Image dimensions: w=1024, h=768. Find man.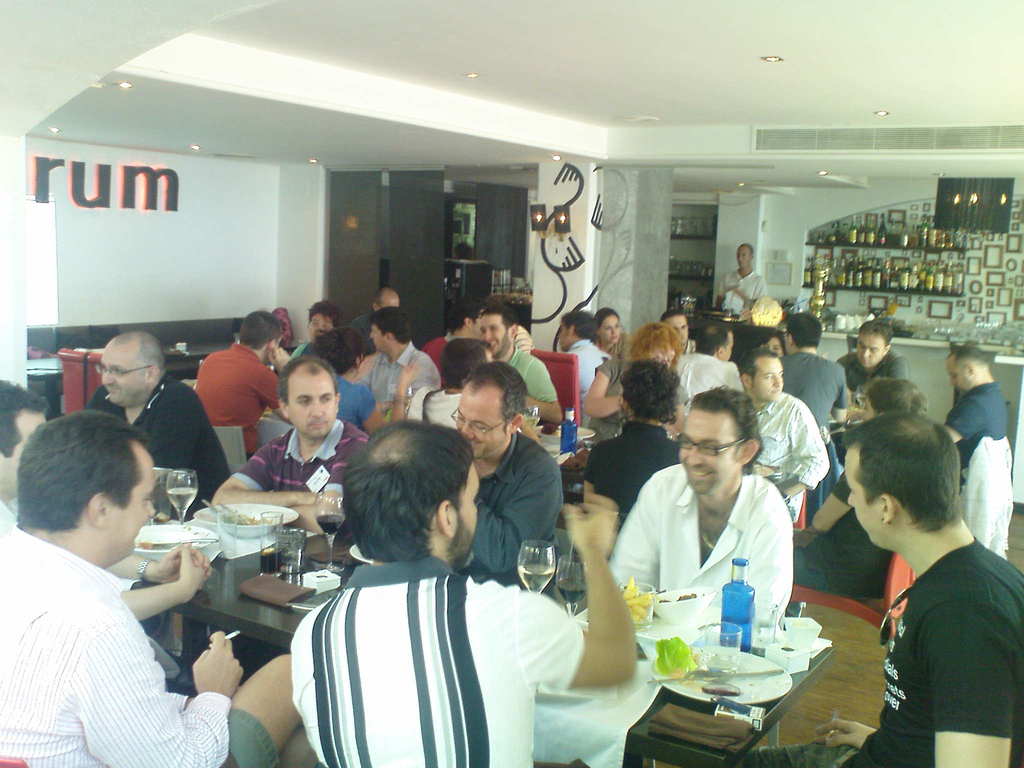
<bbox>289, 415, 637, 767</bbox>.
